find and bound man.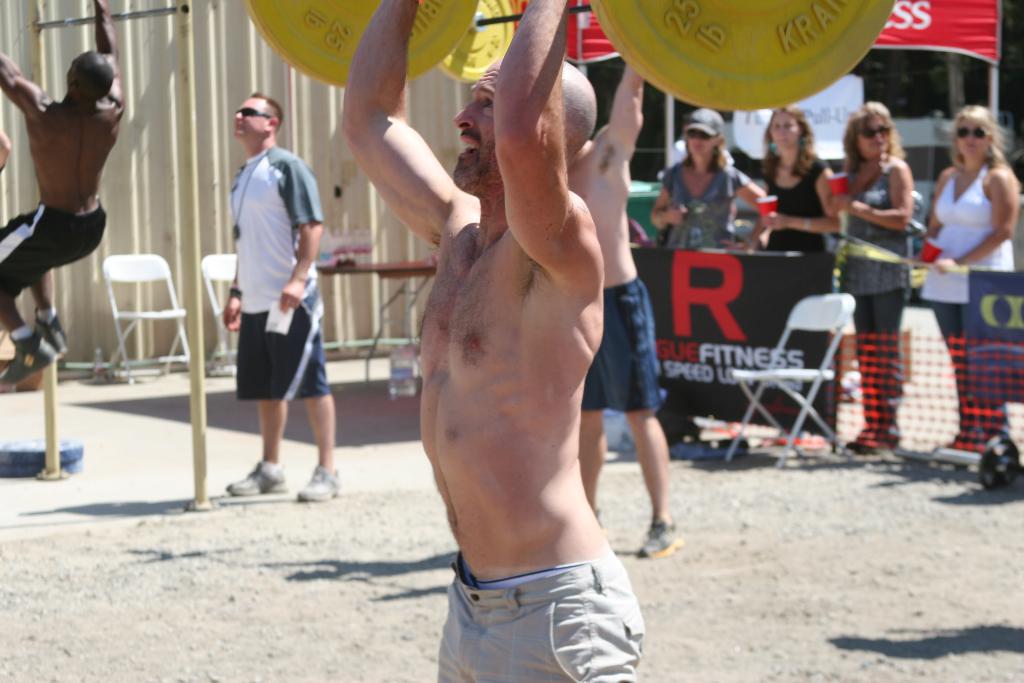
Bound: box(0, 0, 125, 387).
